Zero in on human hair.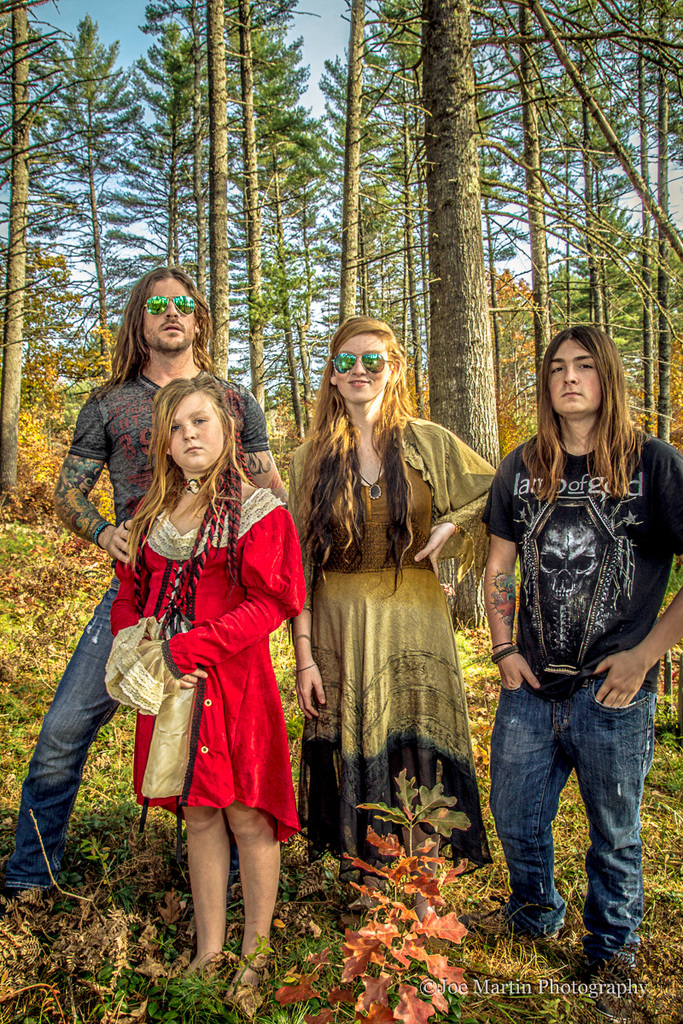
Zeroed in: {"x1": 124, "y1": 376, "x2": 247, "y2": 579}.
